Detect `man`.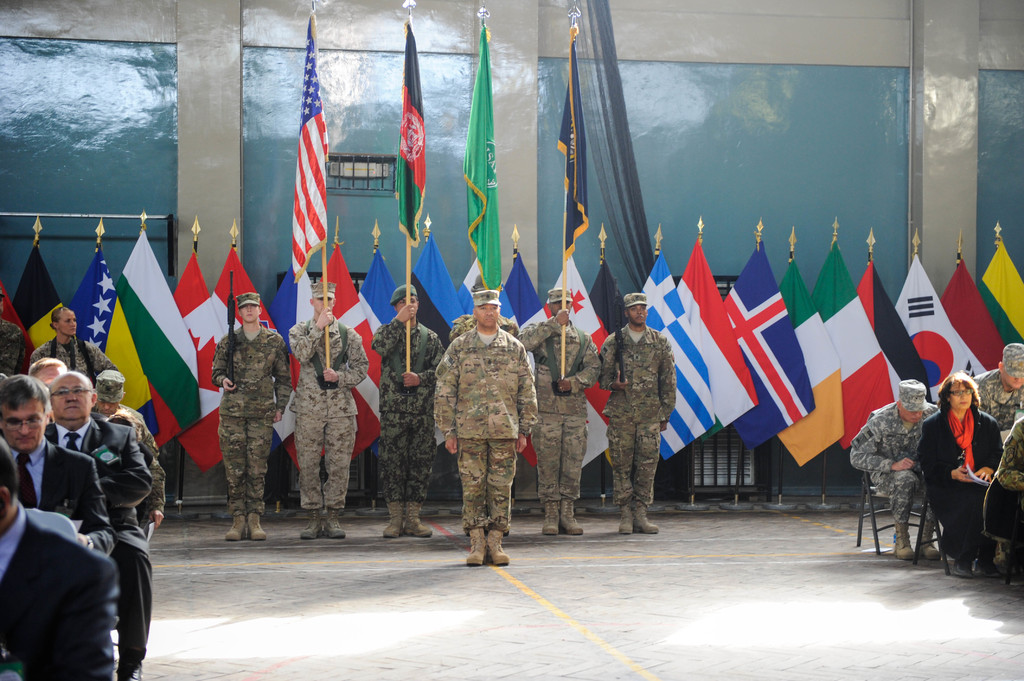
Detected at box=[431, 287, 538, 566].
